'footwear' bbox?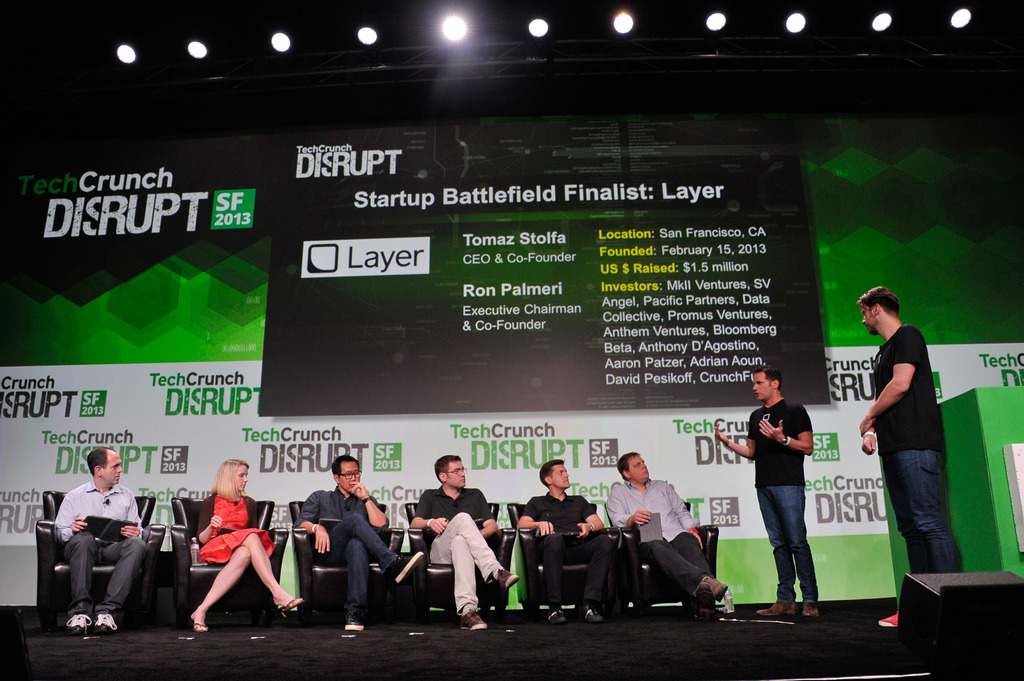
(494, 566, 522, 590)
